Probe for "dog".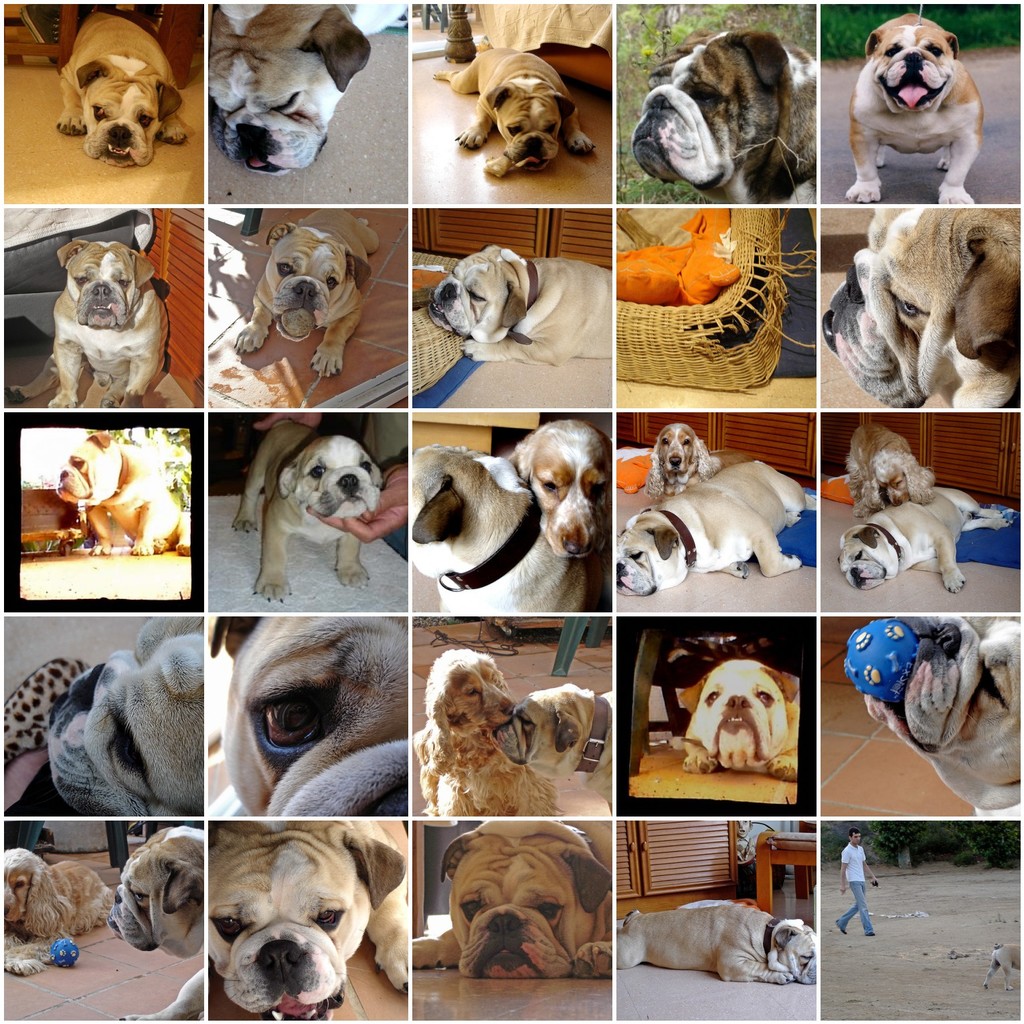
Probe result: detection(408, 819, 616, 978).
